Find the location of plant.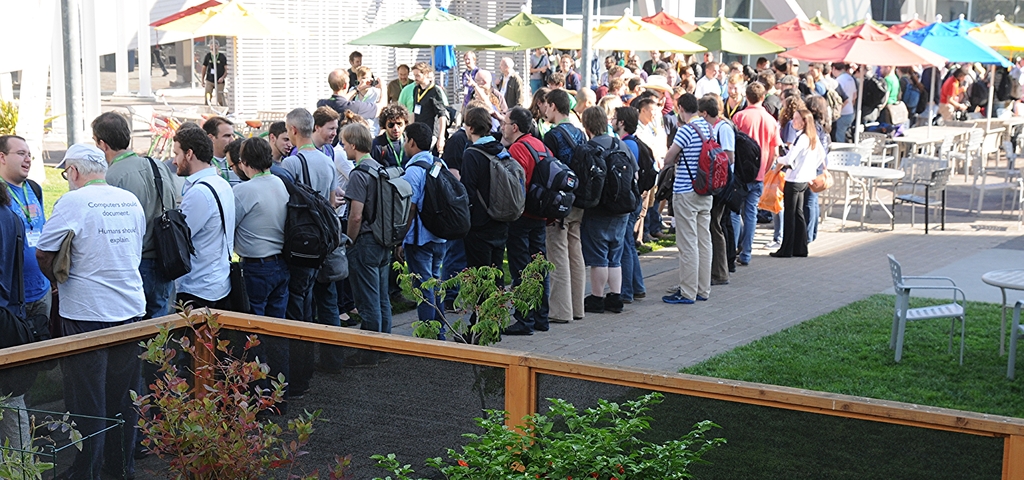
Location: <region>127, 297, 333, 479</region>.
